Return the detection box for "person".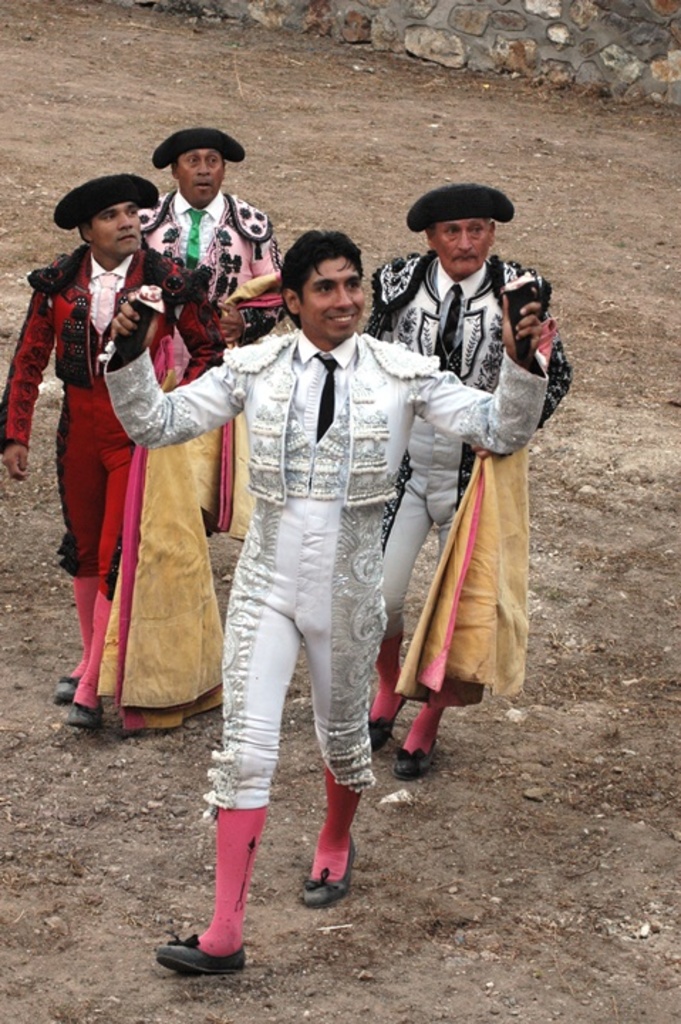
BBox(31, 155, 188, 728).
